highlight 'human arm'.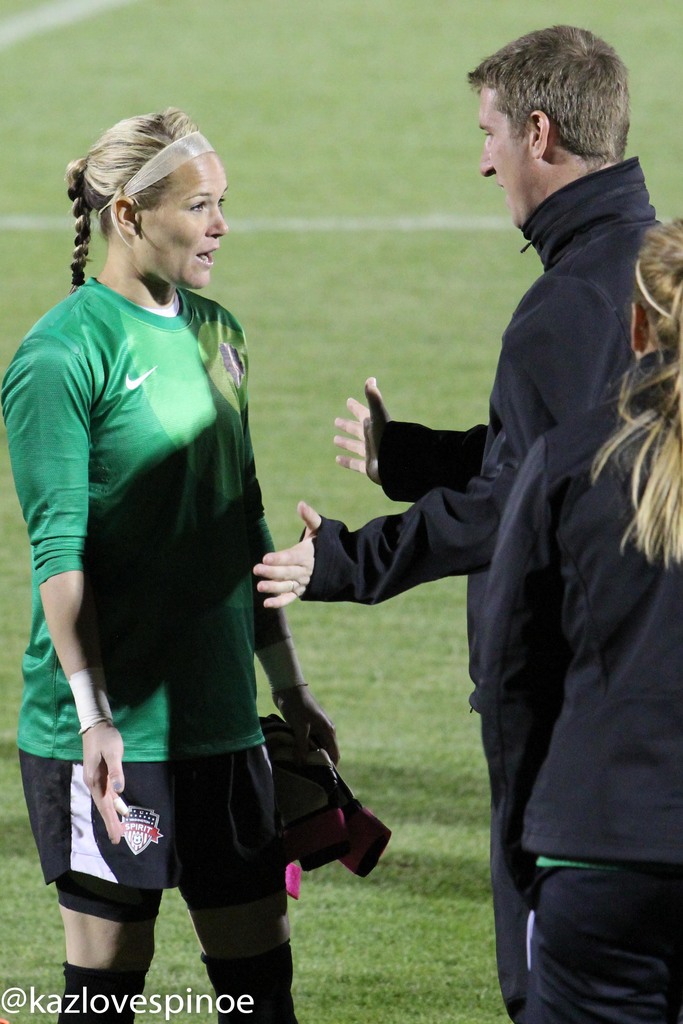
Highlighted region: [324,362,496,498].
